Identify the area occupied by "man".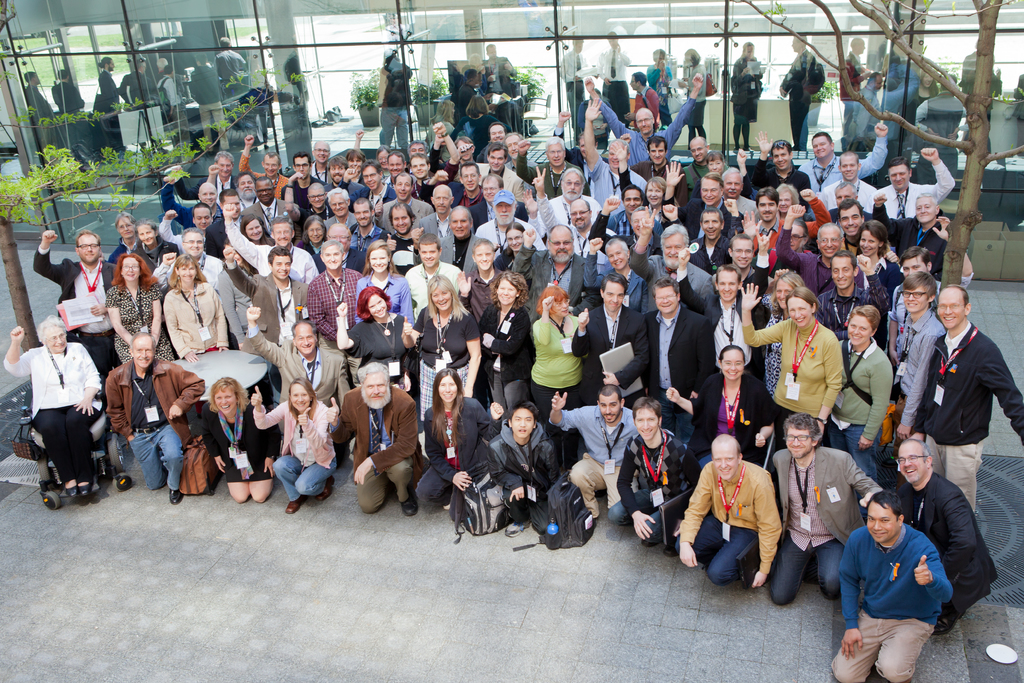
Area: box=[802, 117, 888, 189].
